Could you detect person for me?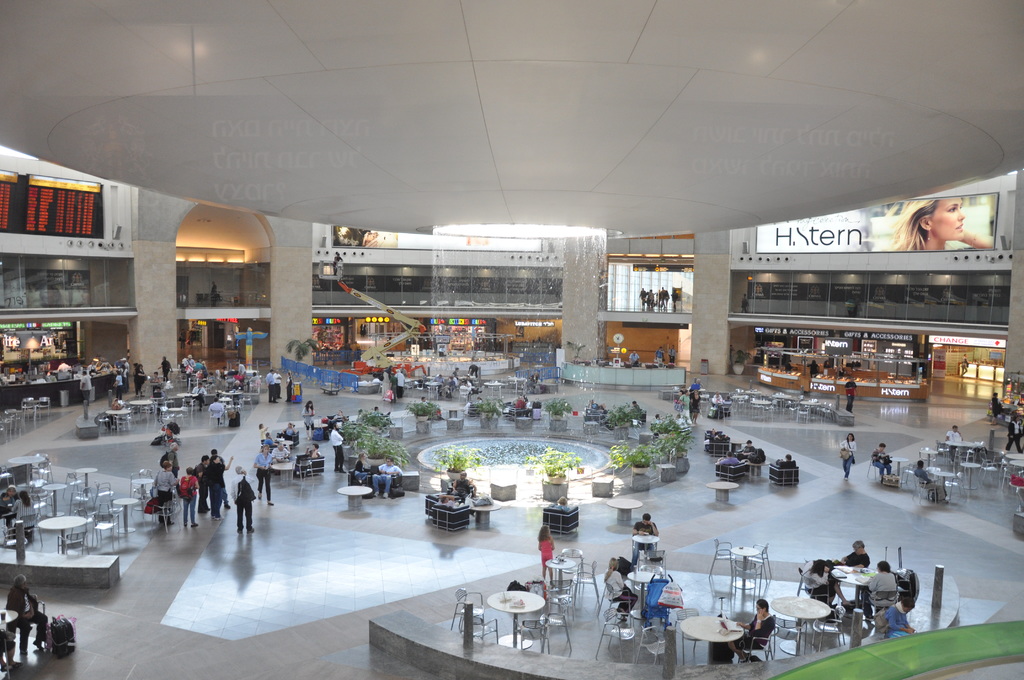
Detection result: l=741, t=292, r=749, b=314.
